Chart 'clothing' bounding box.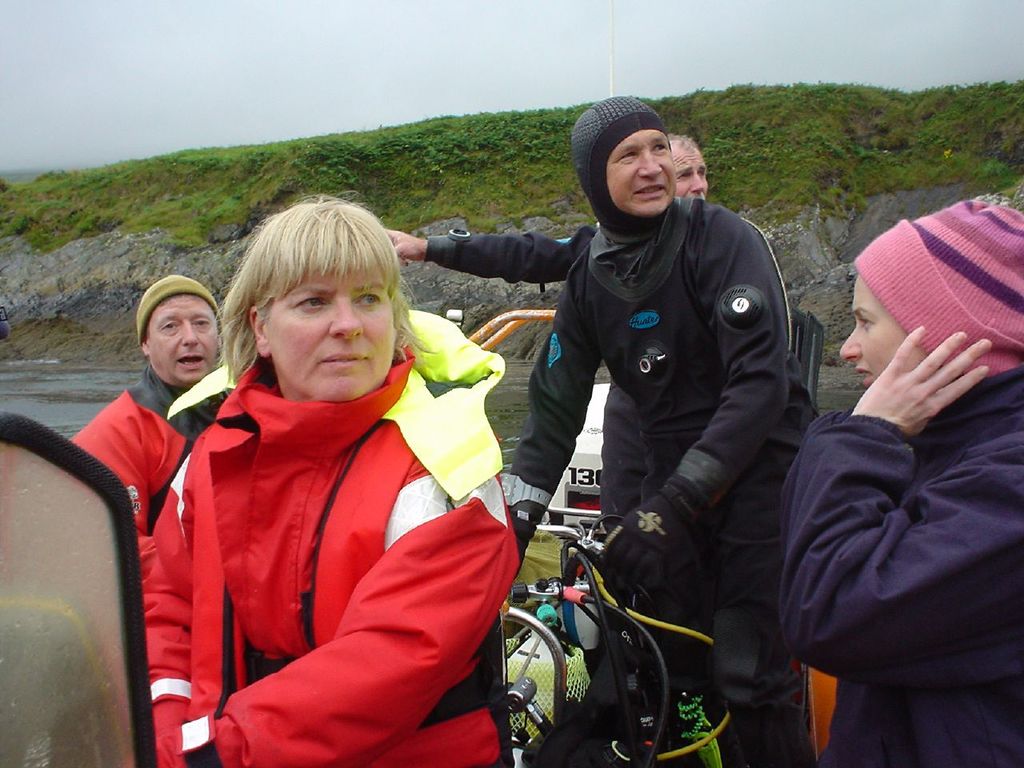
Charted: 123 346 534 767.
